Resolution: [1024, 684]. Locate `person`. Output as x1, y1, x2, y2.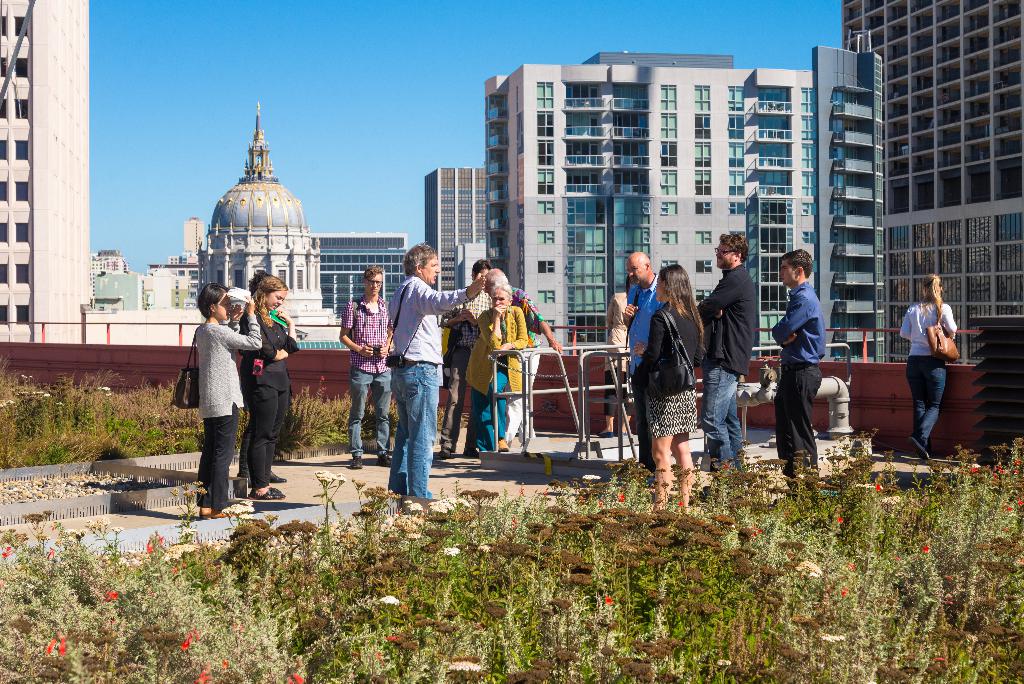
596, 289, 624, 441.
